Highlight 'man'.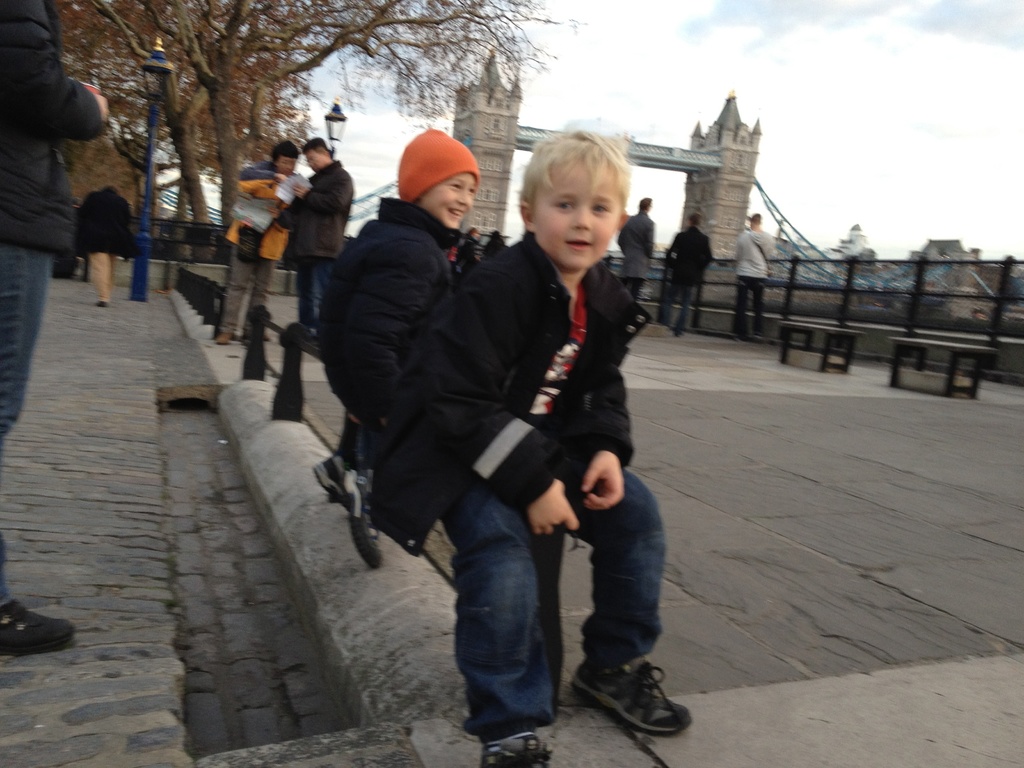
Highlighted region: l=214, t=136, r=300, b=342.
